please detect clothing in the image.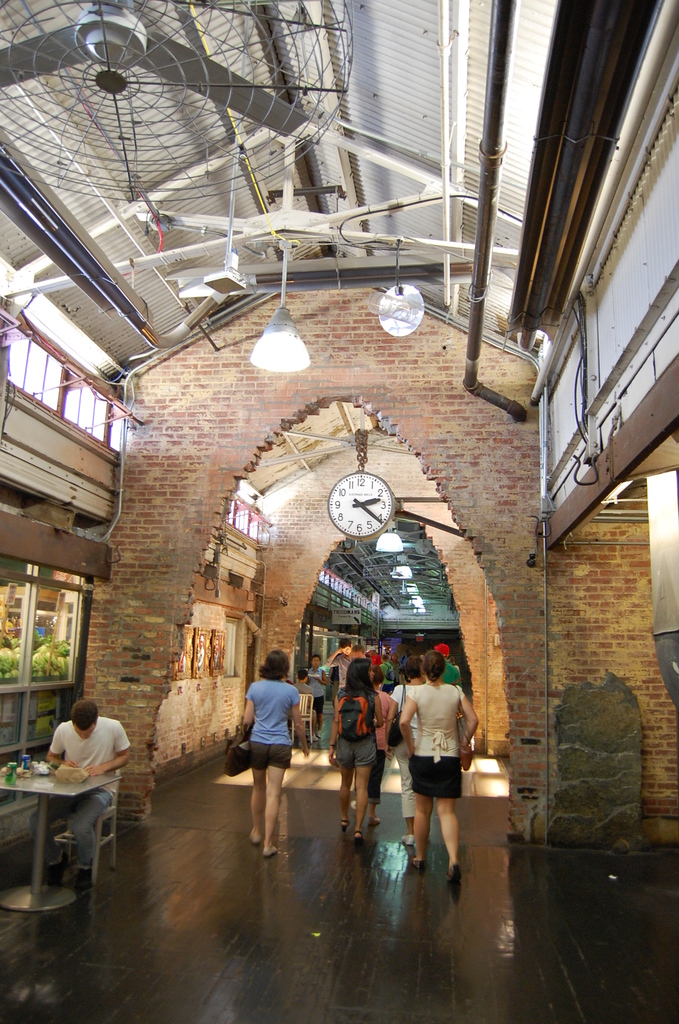
BBox(443, 663, 457, 686).
